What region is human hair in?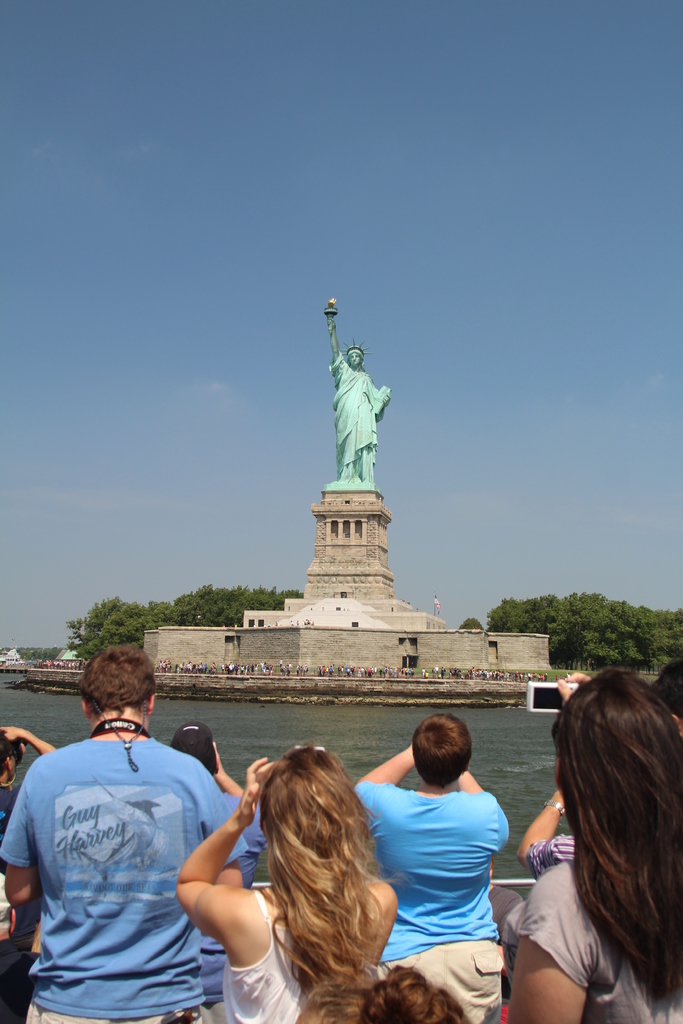
rect(299, 958, 473, 1023).
